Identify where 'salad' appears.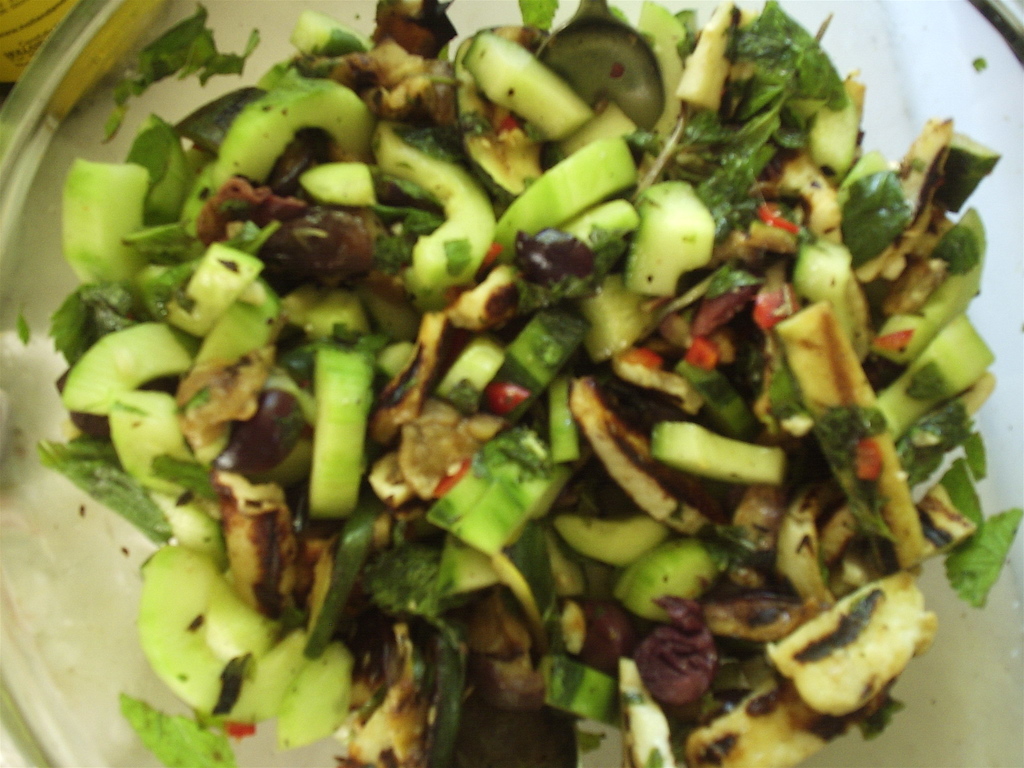
Appears at box=[0, 6, 1023, 767].
